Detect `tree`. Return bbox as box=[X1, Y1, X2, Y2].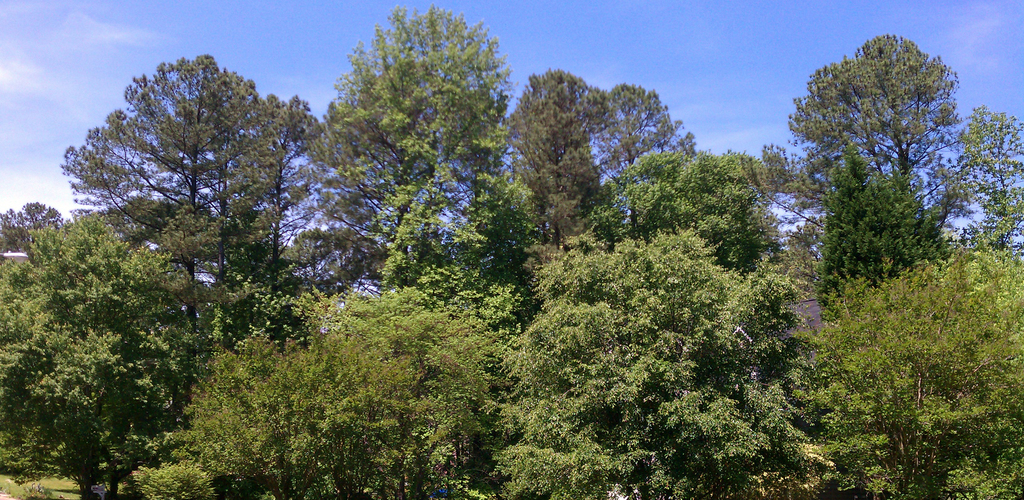
box=[960, 101, 1023, 243].
